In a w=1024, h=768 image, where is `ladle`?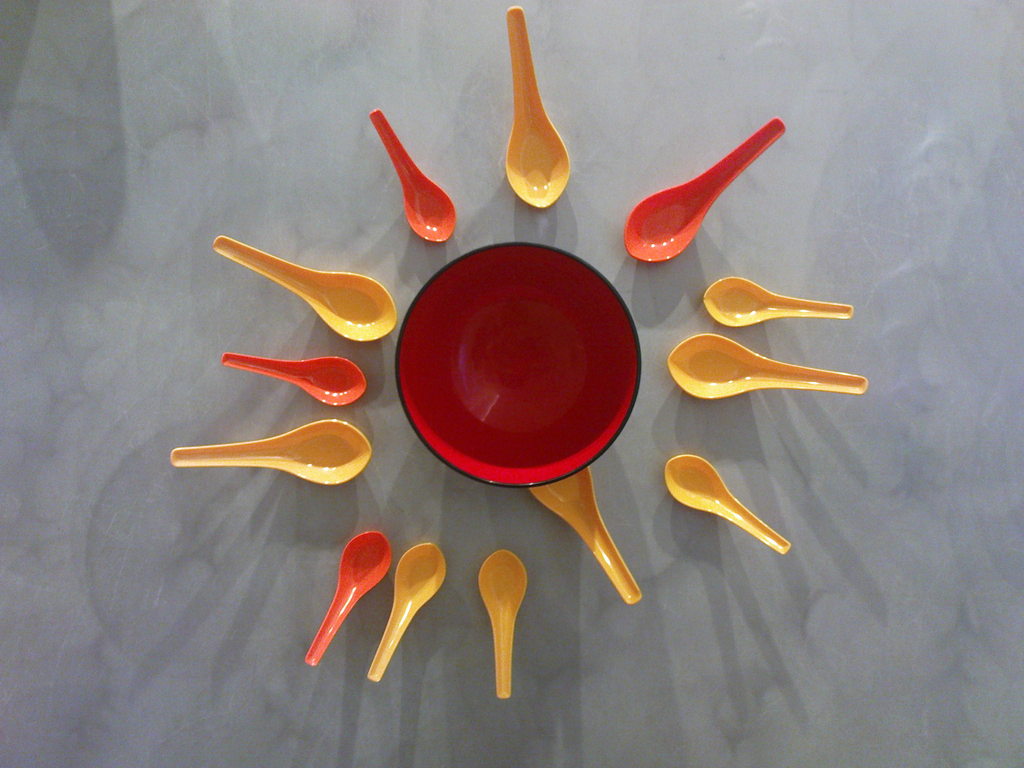
bbox(218, 351, 369, 410).
